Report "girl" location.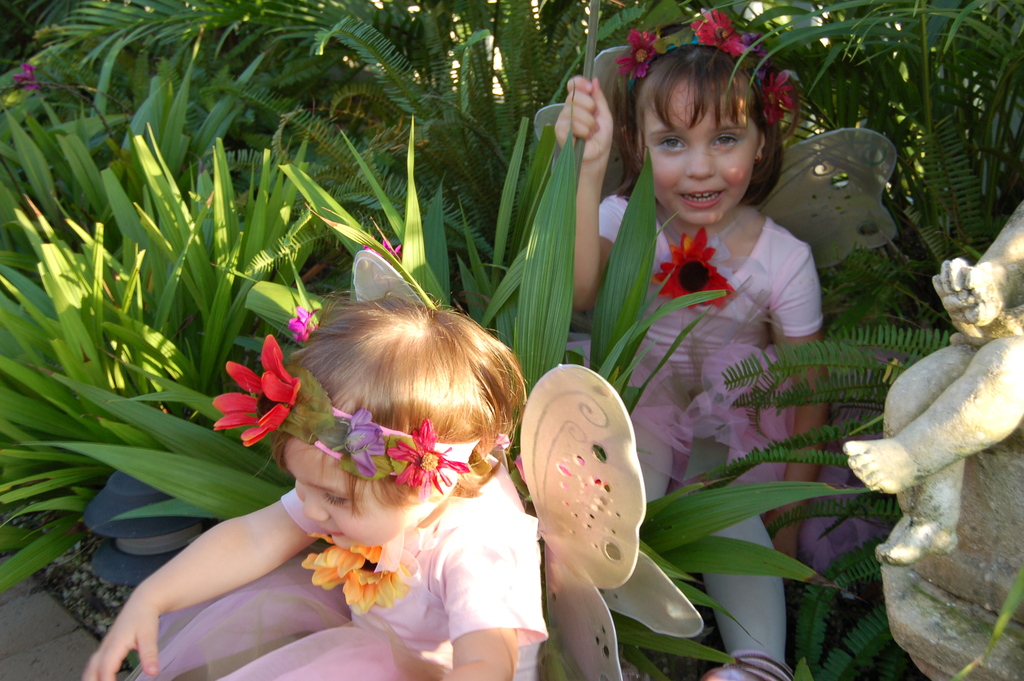
Report: left=76, top=295, right=541, bottom=680.
